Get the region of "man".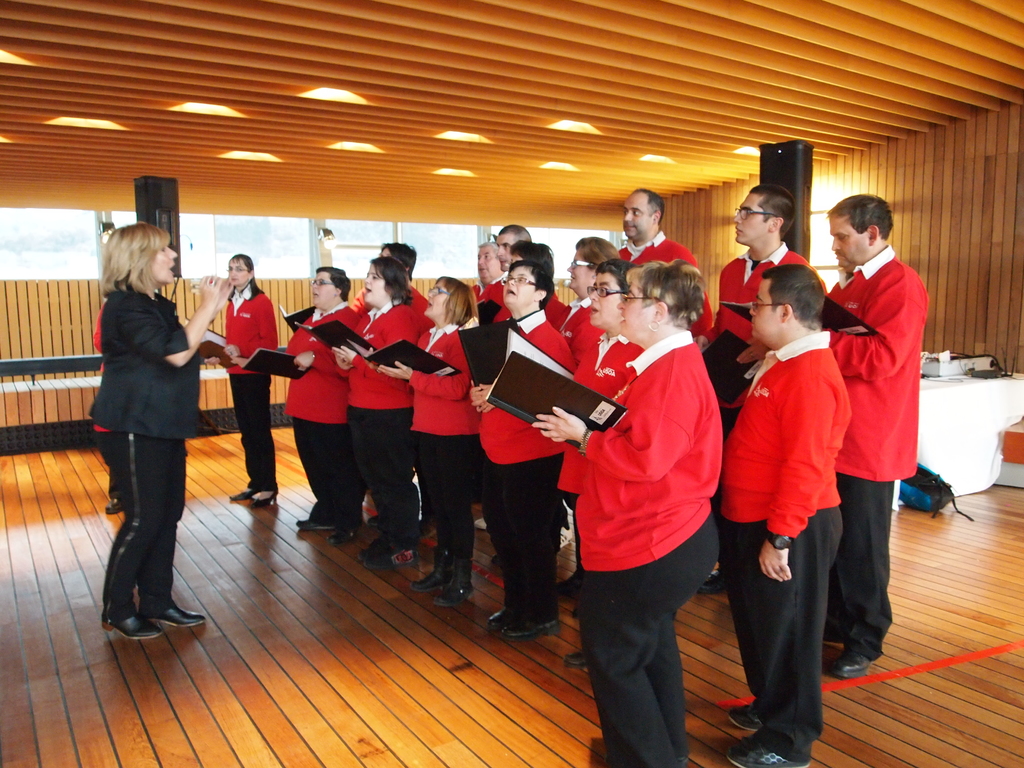
l=616, t=184, r=718, b=348.
